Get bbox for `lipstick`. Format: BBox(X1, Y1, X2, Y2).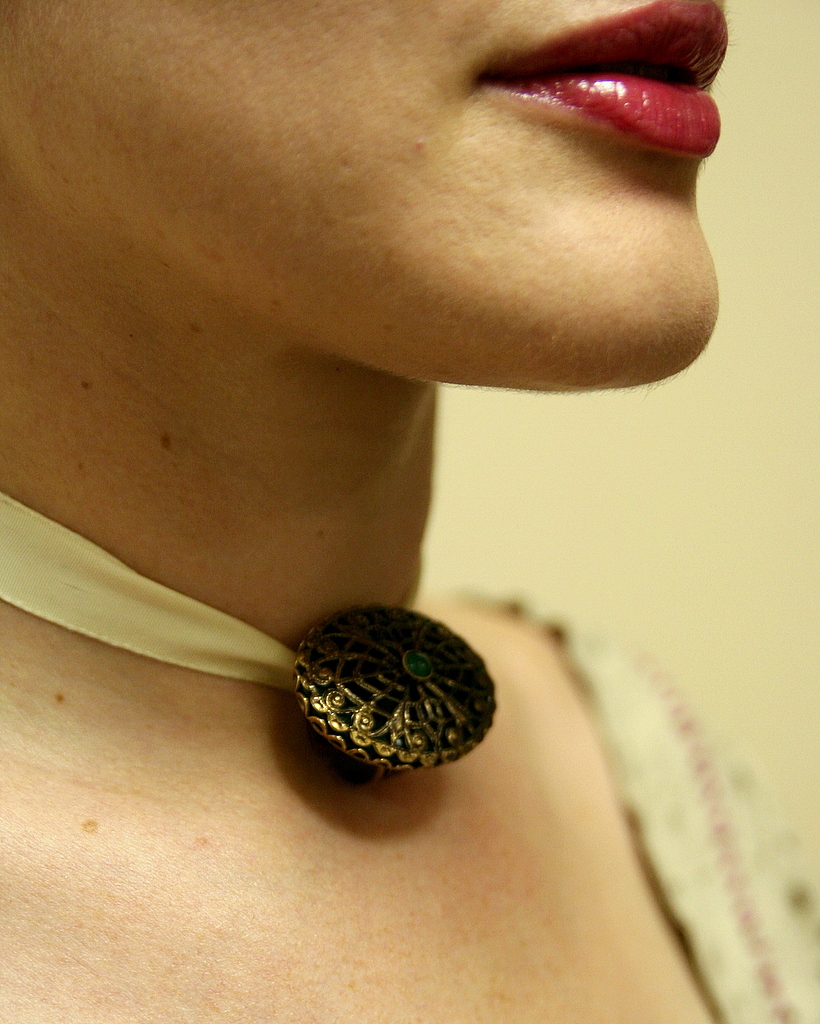
BBox(489, 0, 730, 161).
